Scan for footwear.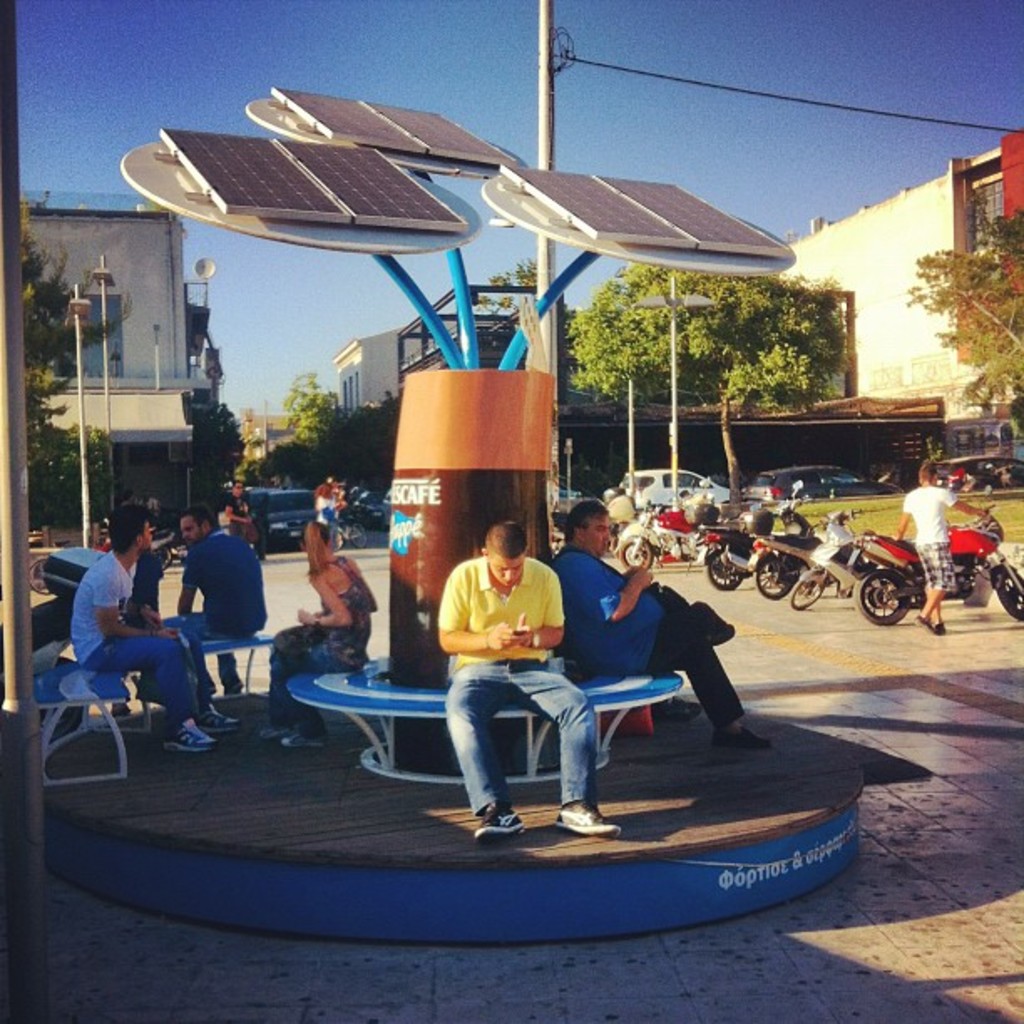
Scan result: (554,810,619,833).
